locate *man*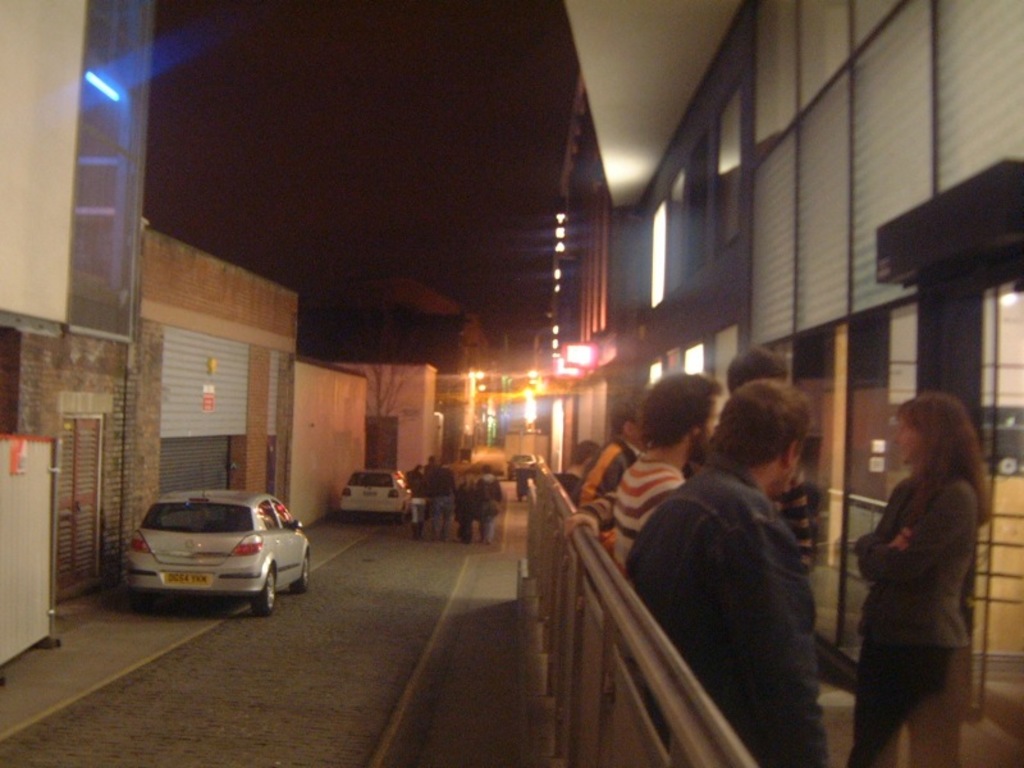
<region>696, 351, 818, 568</region>
